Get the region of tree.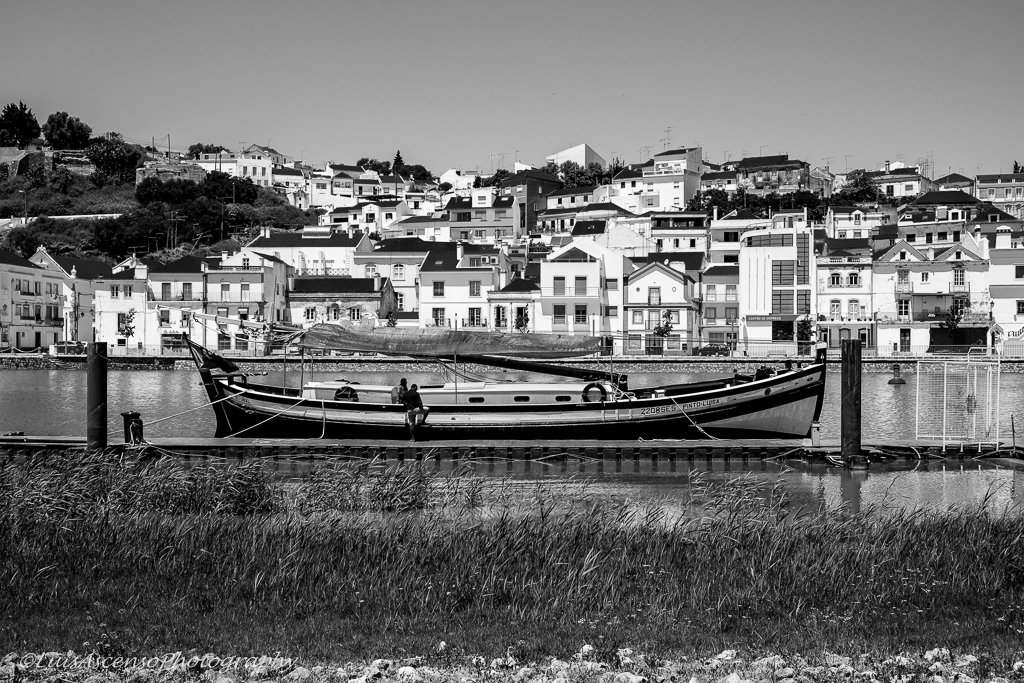
[left=437, top=179, right=451, bottom=195].
